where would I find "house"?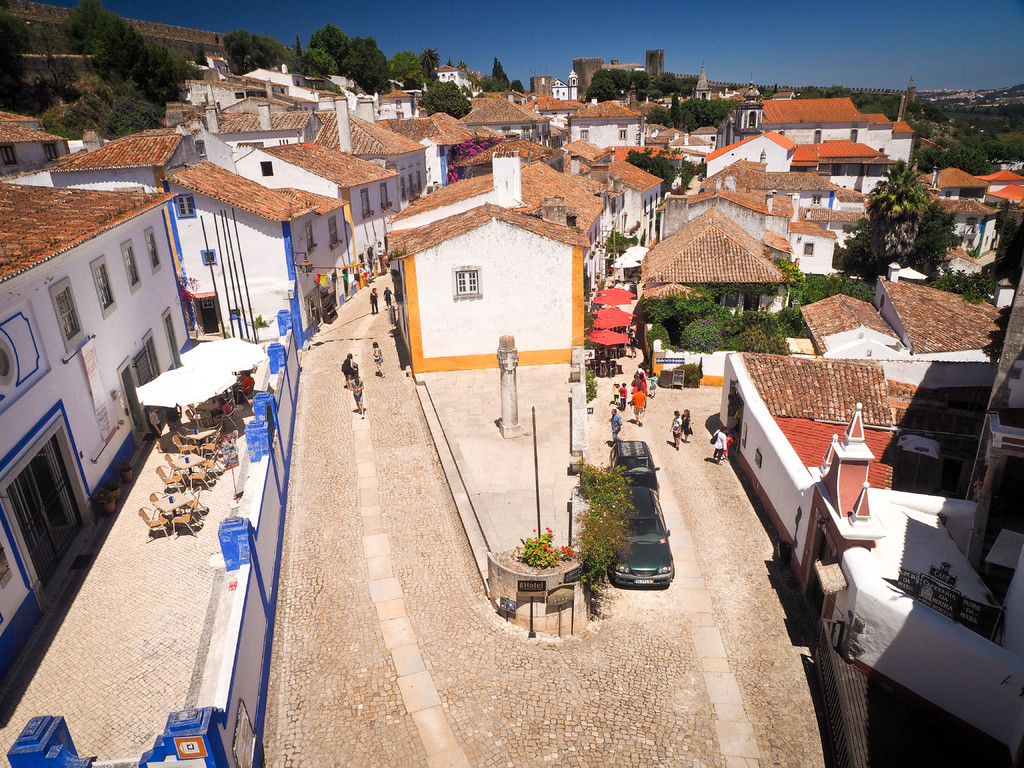
At 0/167/193/686.
